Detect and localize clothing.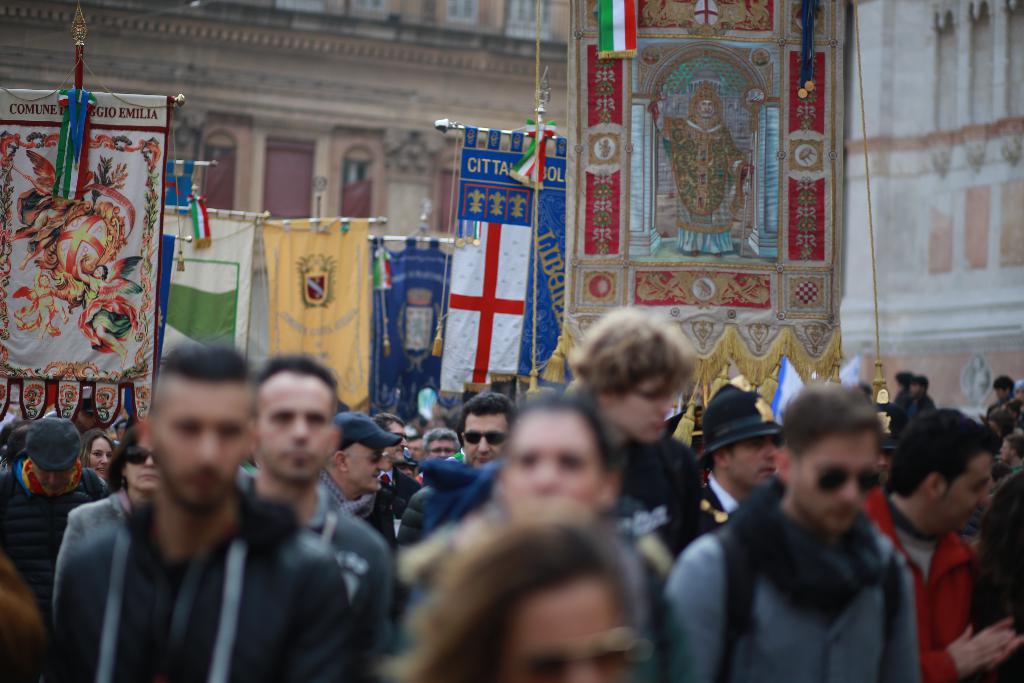
Localized at <bbox>414, 439, 533, 520</bbox>.
